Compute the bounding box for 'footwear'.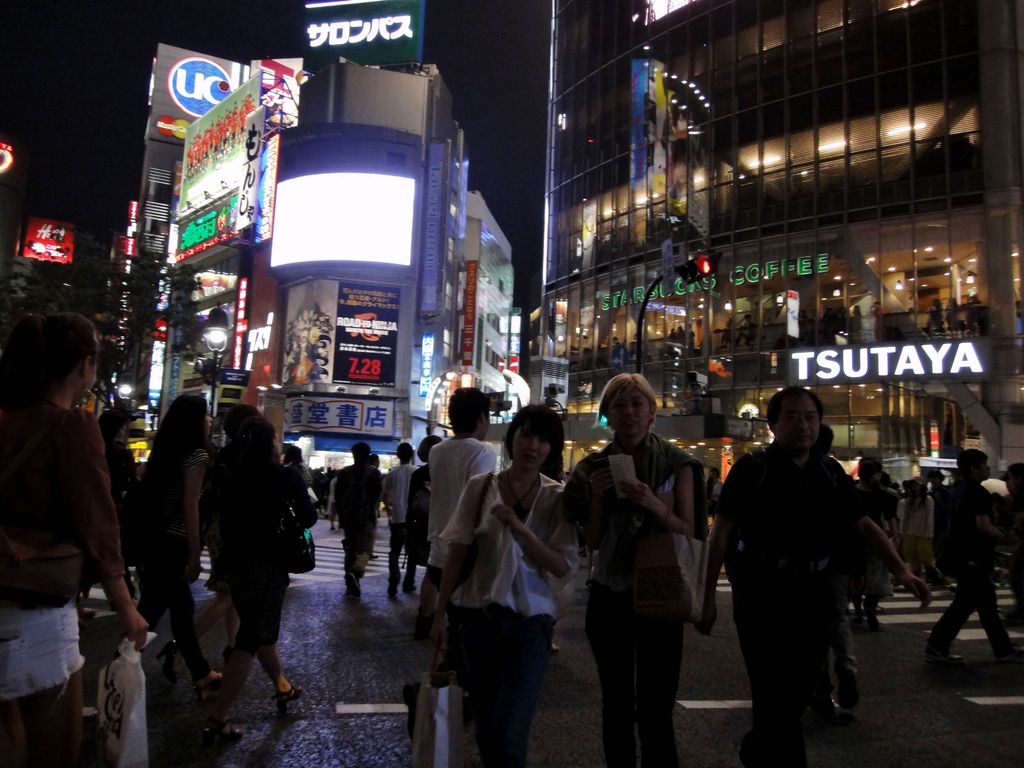
(276,681,308,708).
